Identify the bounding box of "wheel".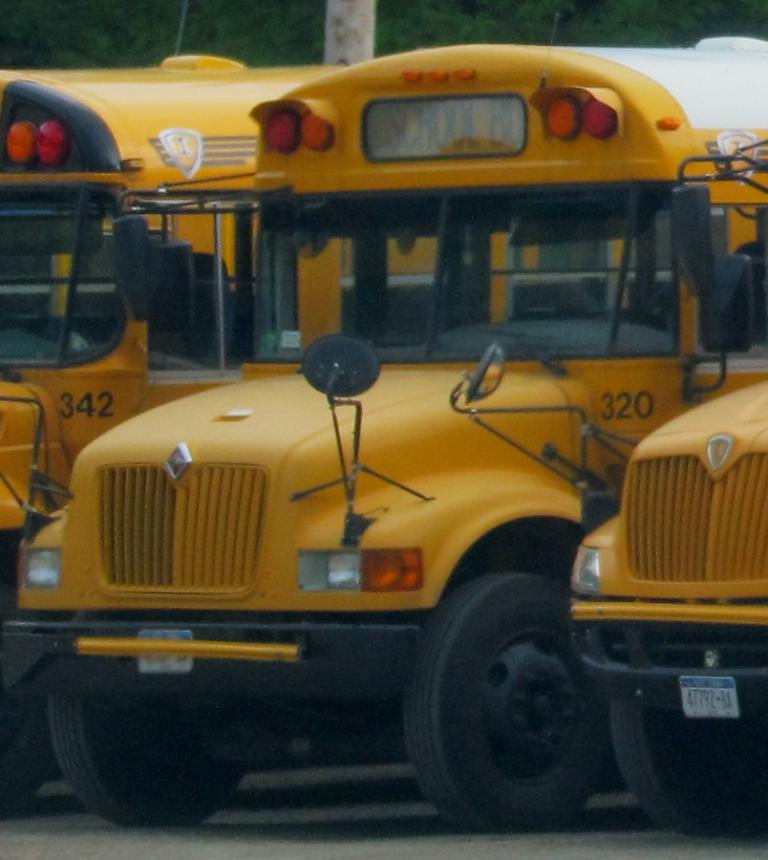
bbox=[511, 306, 587, 319].
